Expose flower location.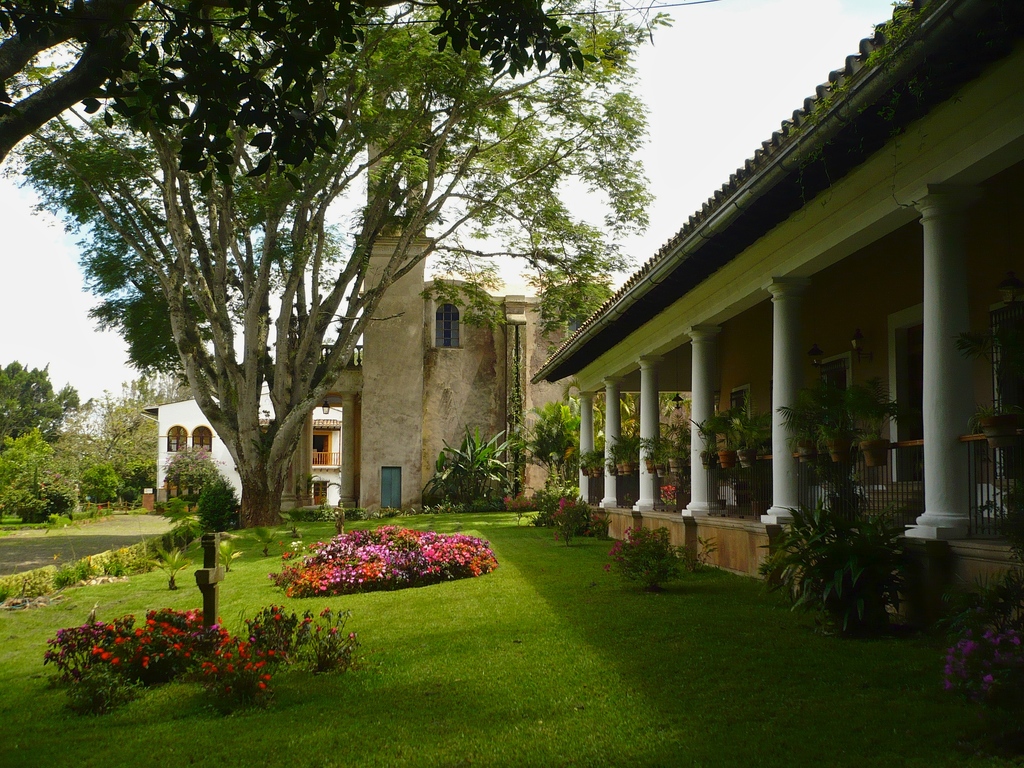
Exposed at bbox=(213, 648, 220, 655).
